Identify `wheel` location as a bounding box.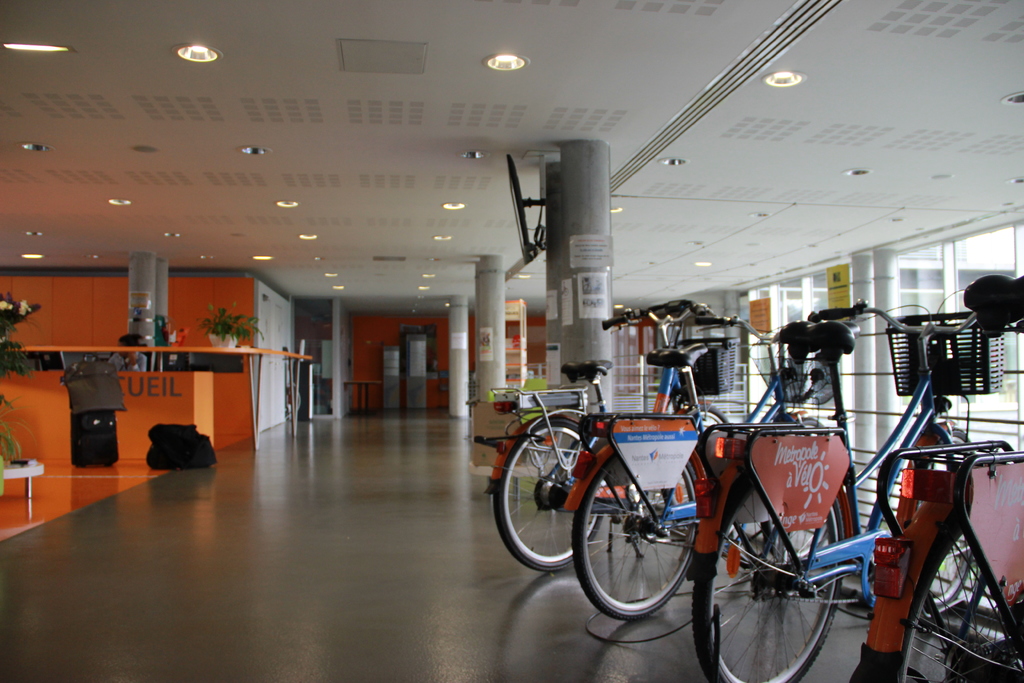
689 498 850 682.
